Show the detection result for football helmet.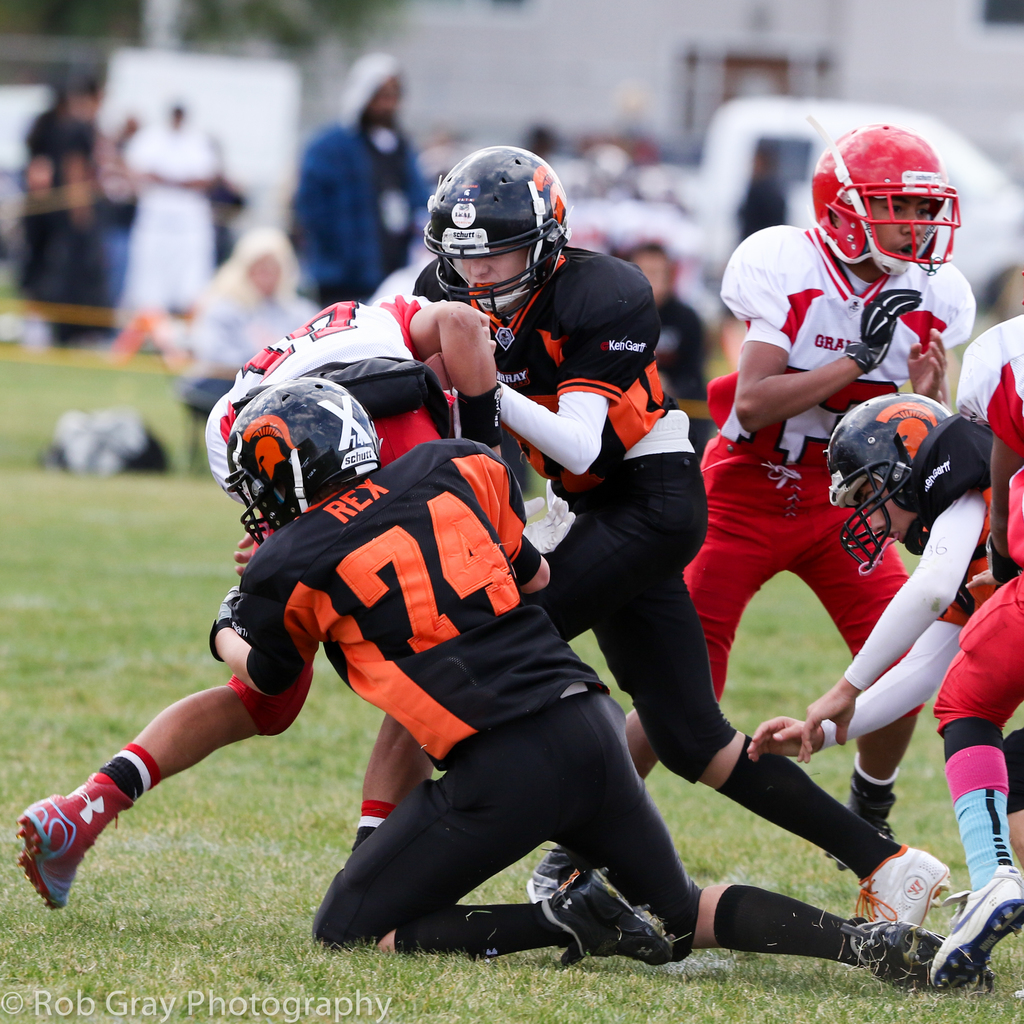
left=417, top=137, right=581, bottom=331.
